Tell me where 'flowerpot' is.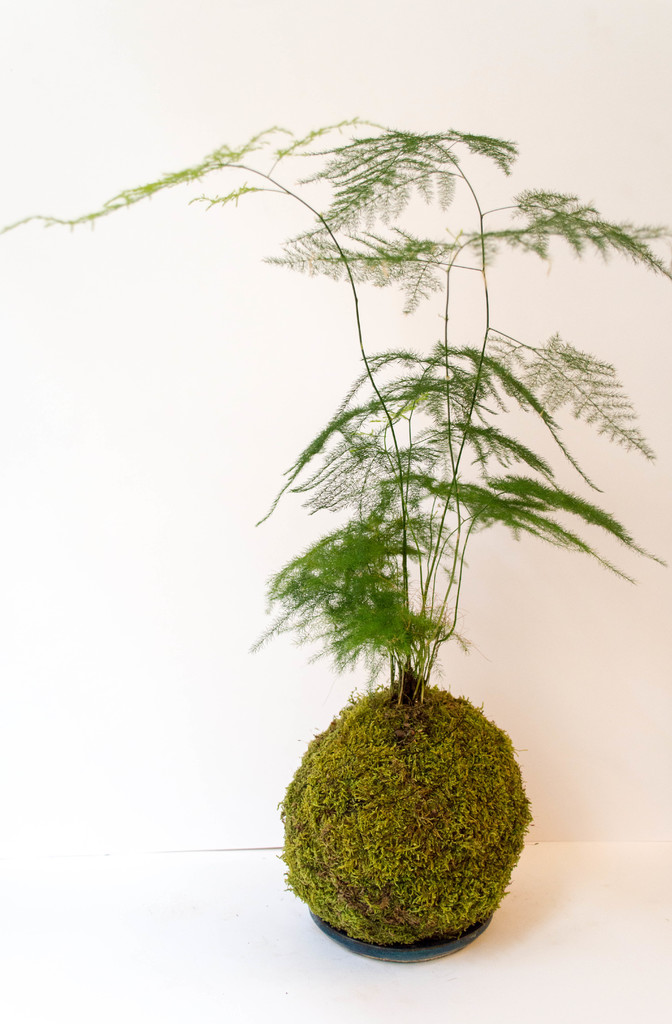
'flowerpot' is at (left=286, top=662, right=550, bottom=970).
